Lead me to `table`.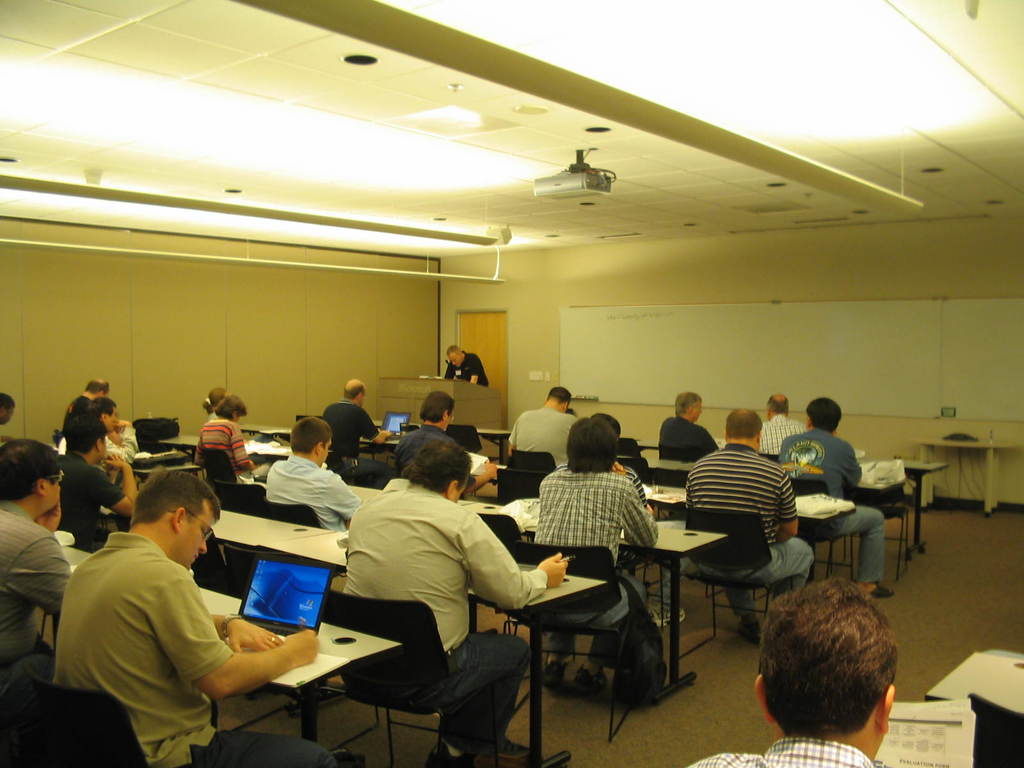
Lead to 913 438 1017 522.
